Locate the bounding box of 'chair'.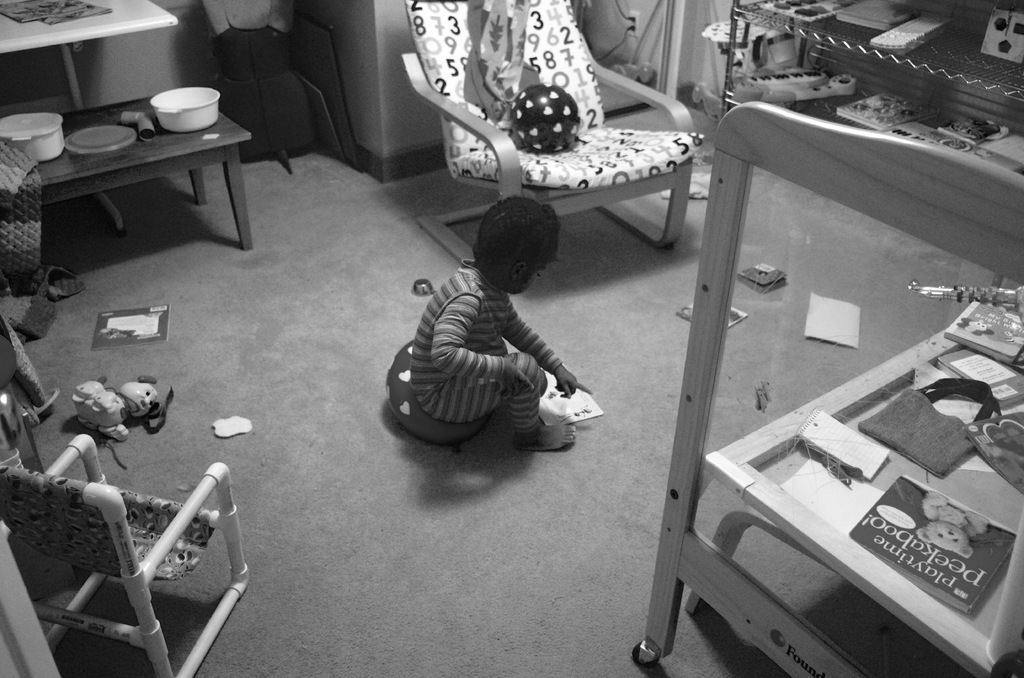
Bounding box: detection(404, 0, 708, 260).
